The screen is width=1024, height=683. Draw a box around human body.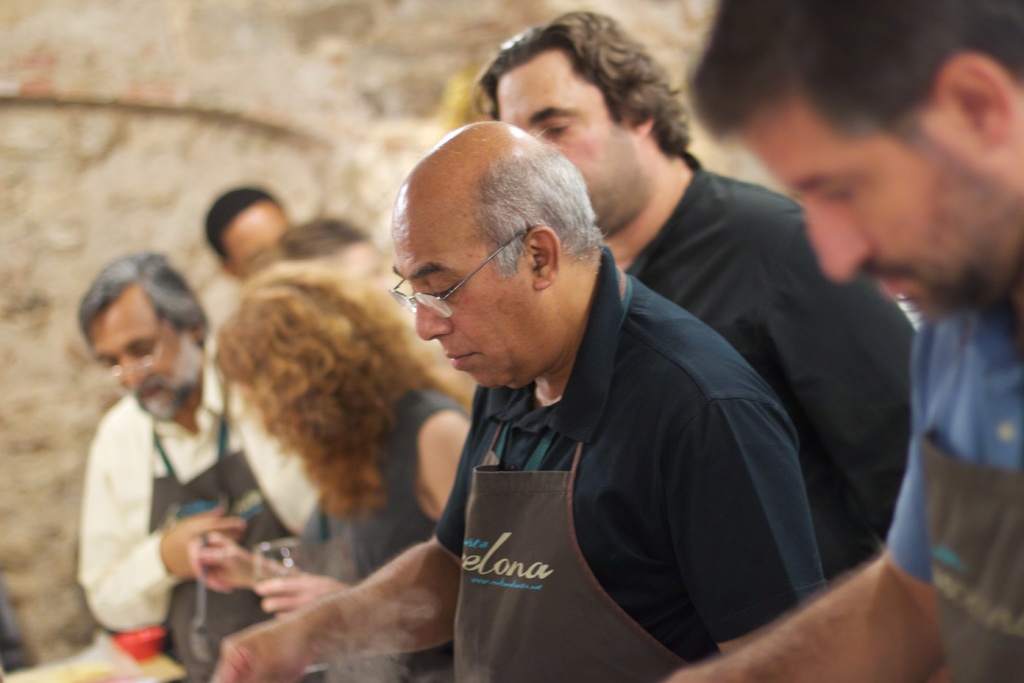
bbox=[183, 269, 460, 680].
